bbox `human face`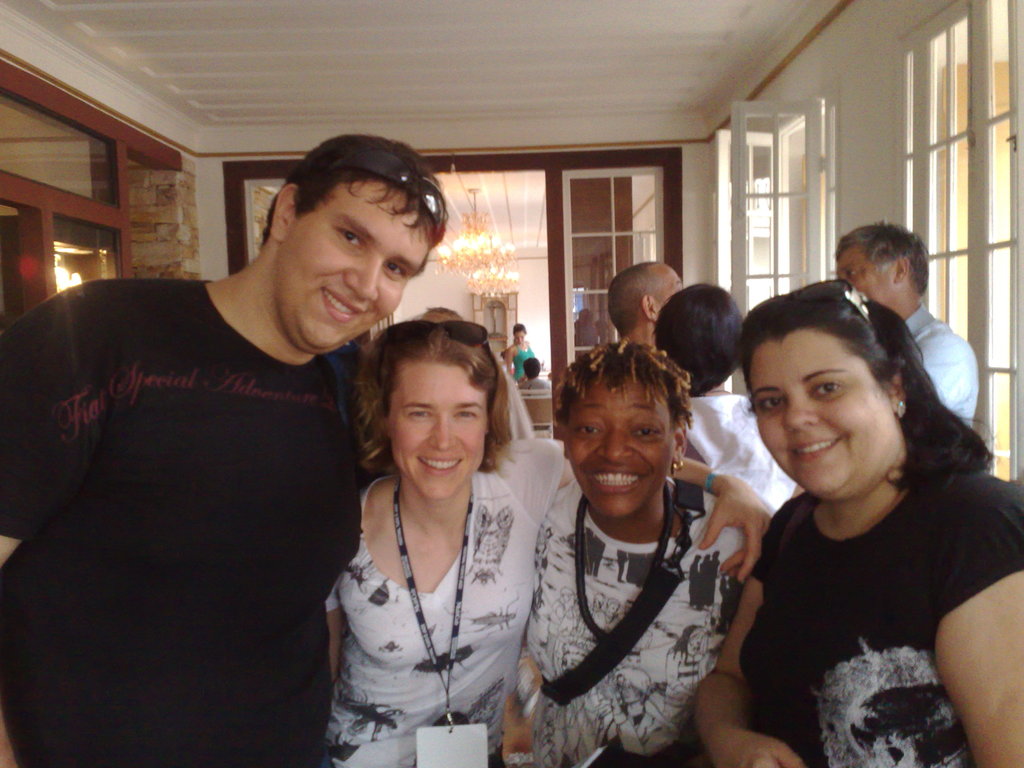
(left=566, top=378, right=676, bottom=520)
